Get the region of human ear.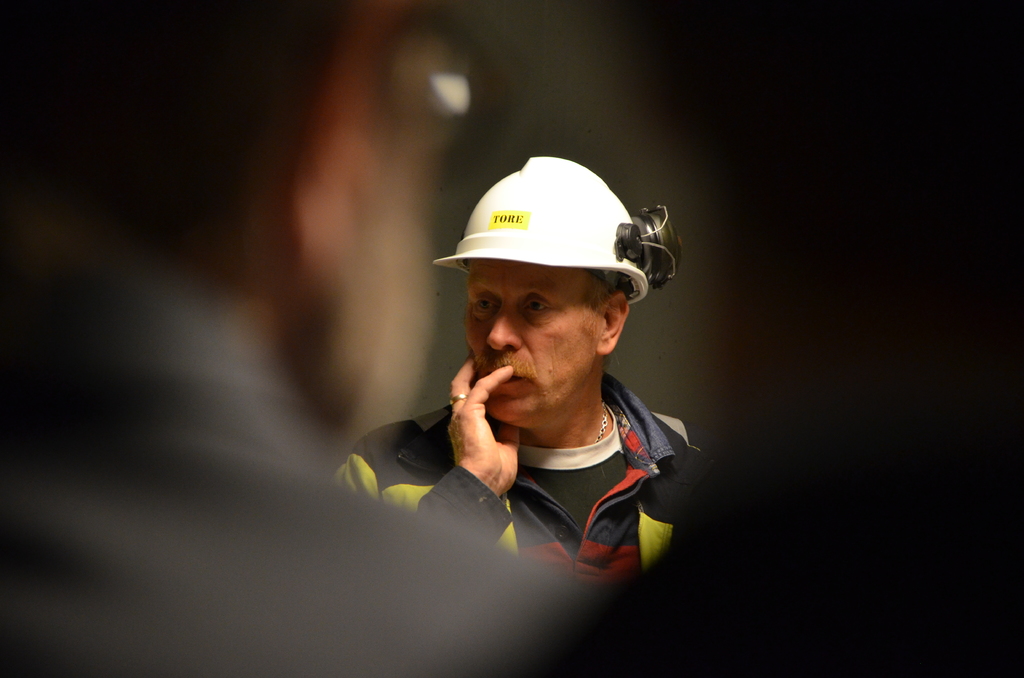
left=596, top=294, right=631, bottom=358.
